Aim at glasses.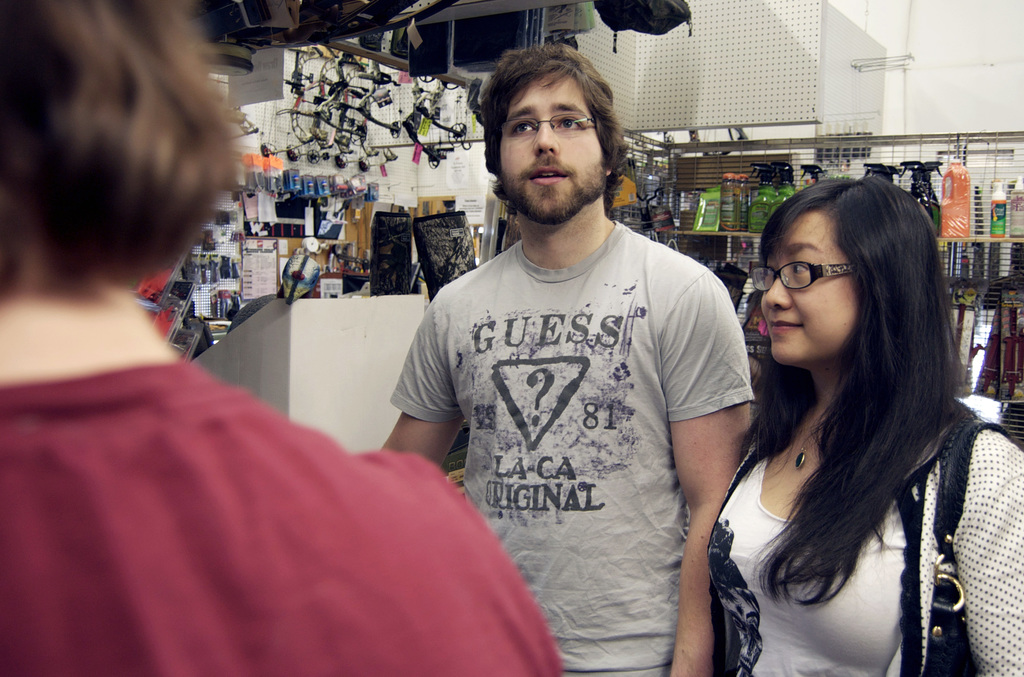
Aimed at [left=753, top=256, right=871, bottom=302].
